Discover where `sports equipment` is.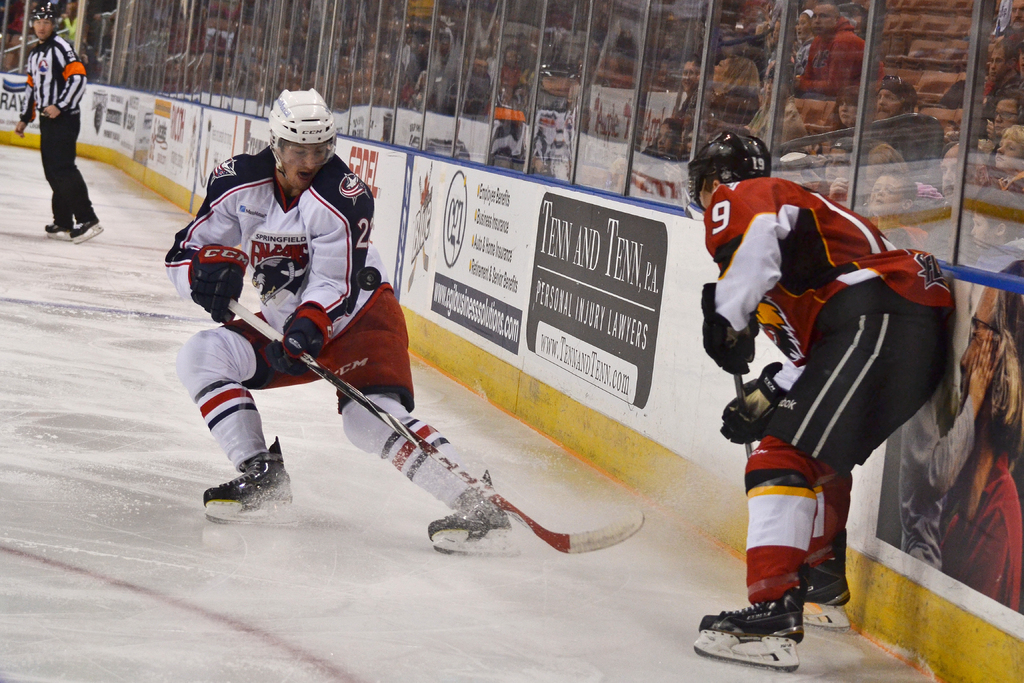
Discovered at 419, 525, 522, 567.
